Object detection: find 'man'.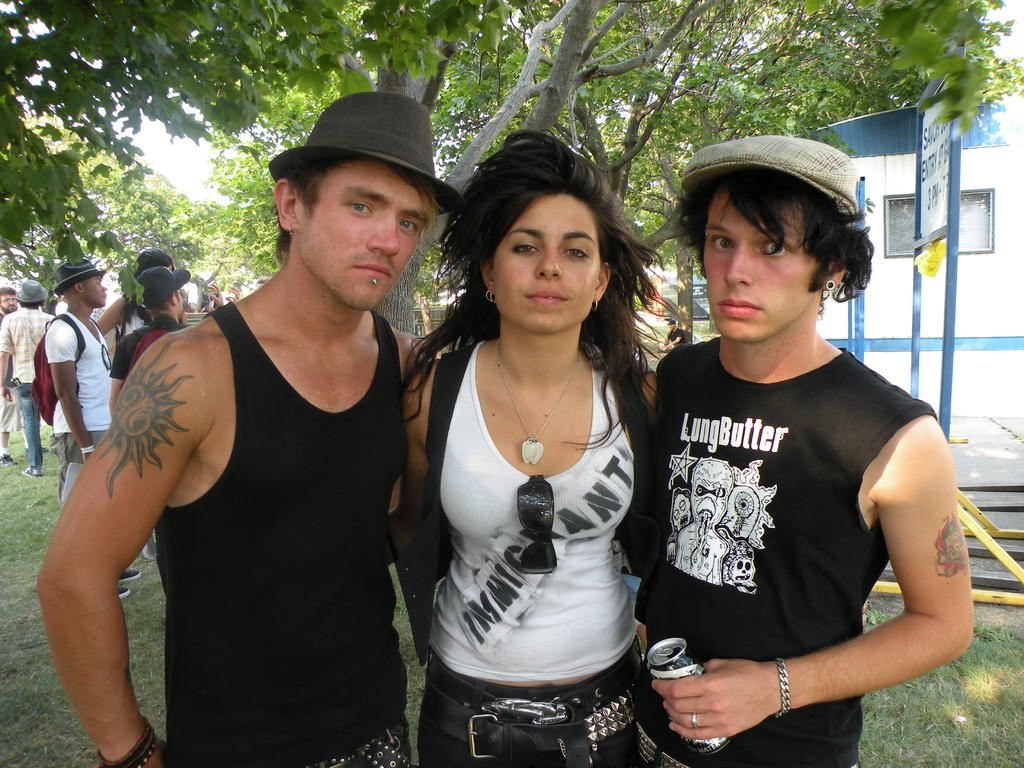
Rect(0, 278, 44, 477).
